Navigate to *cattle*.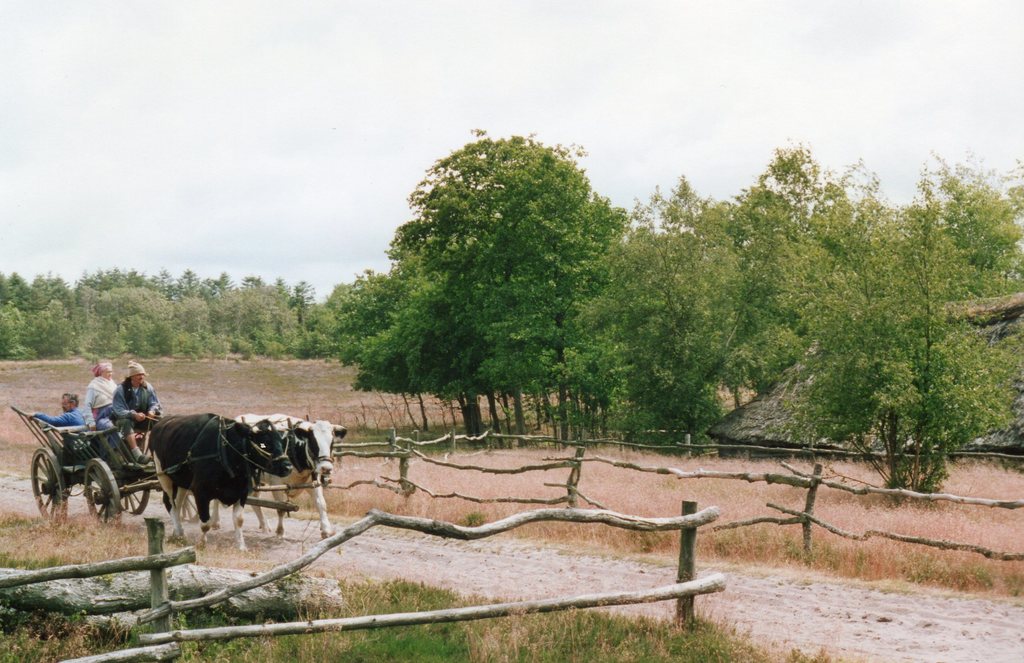
Navigation target: box=[235, 411, 345, 536].
